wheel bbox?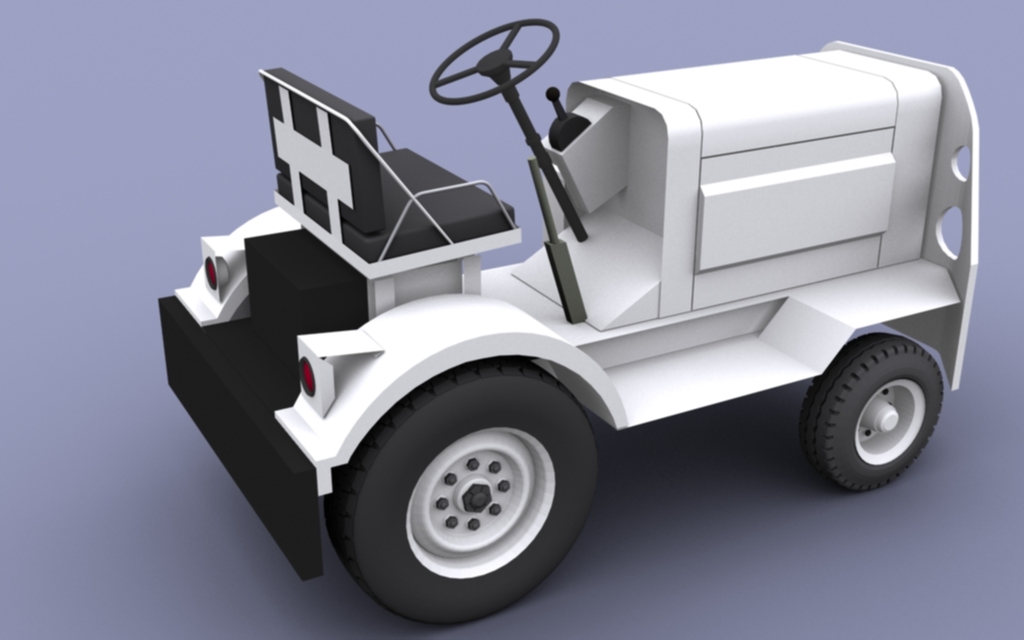
region(348, 367, 598, 632)
